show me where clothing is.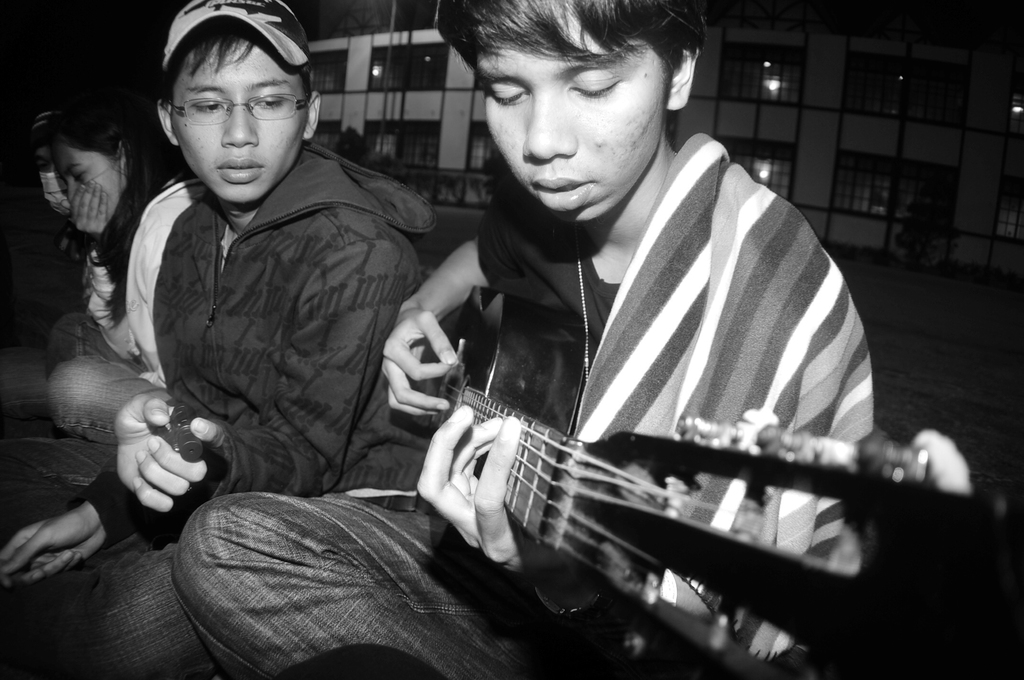
clothing is at left=471, top=118, right=917, bottom=656.
